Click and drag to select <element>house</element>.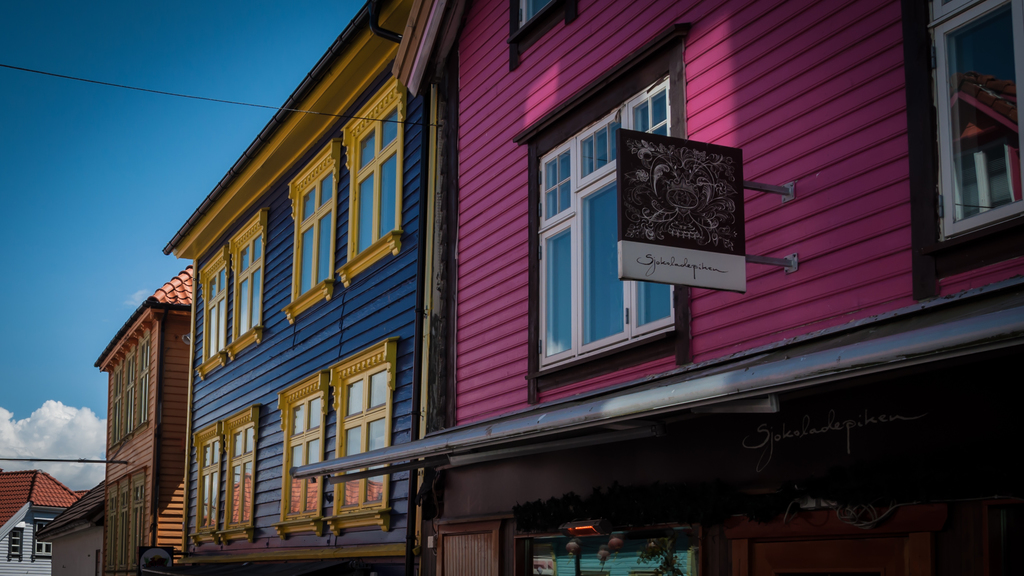
Selection: l=0, t=469, r=88, b=575.
